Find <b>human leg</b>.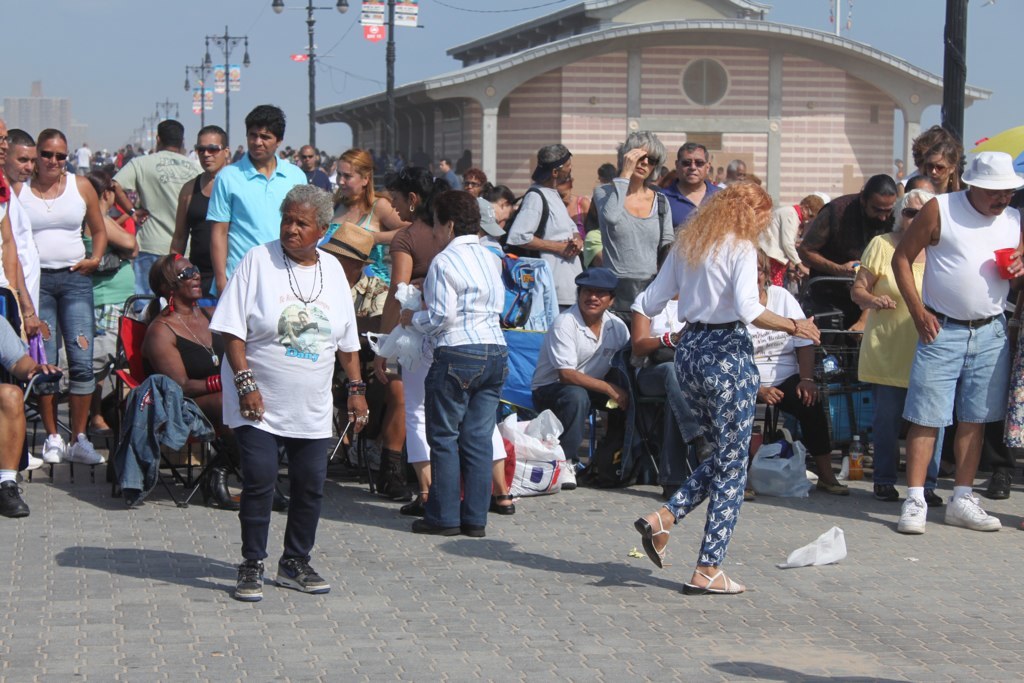
{"left": 0, "top": 376, "right": 27, "bottom": 522}.
